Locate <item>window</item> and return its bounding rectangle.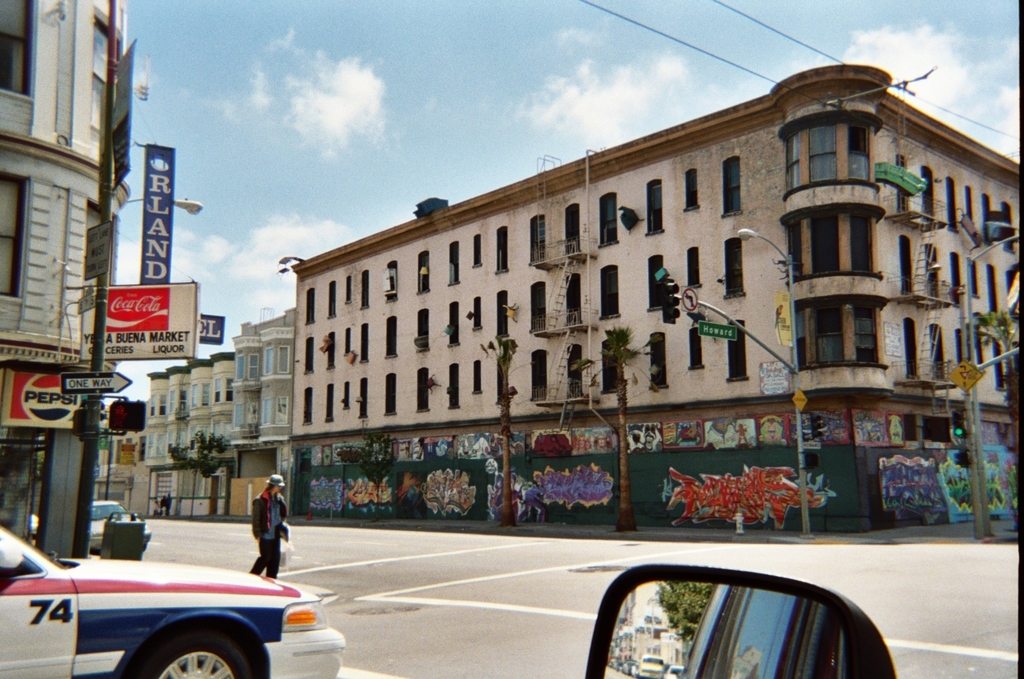
bbox=(643, 257, 671, 313).
